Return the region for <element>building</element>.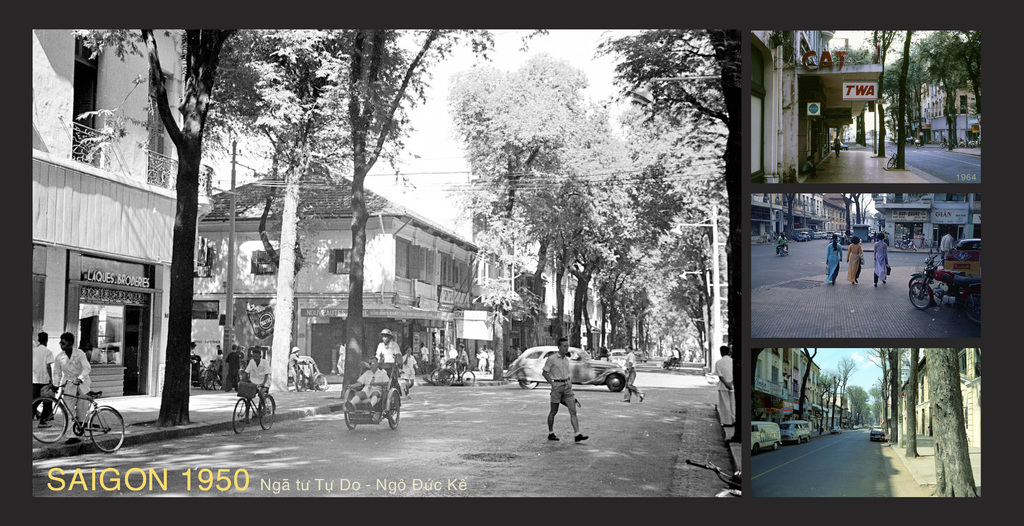
<region>918, 79, 976, 145</region>.
